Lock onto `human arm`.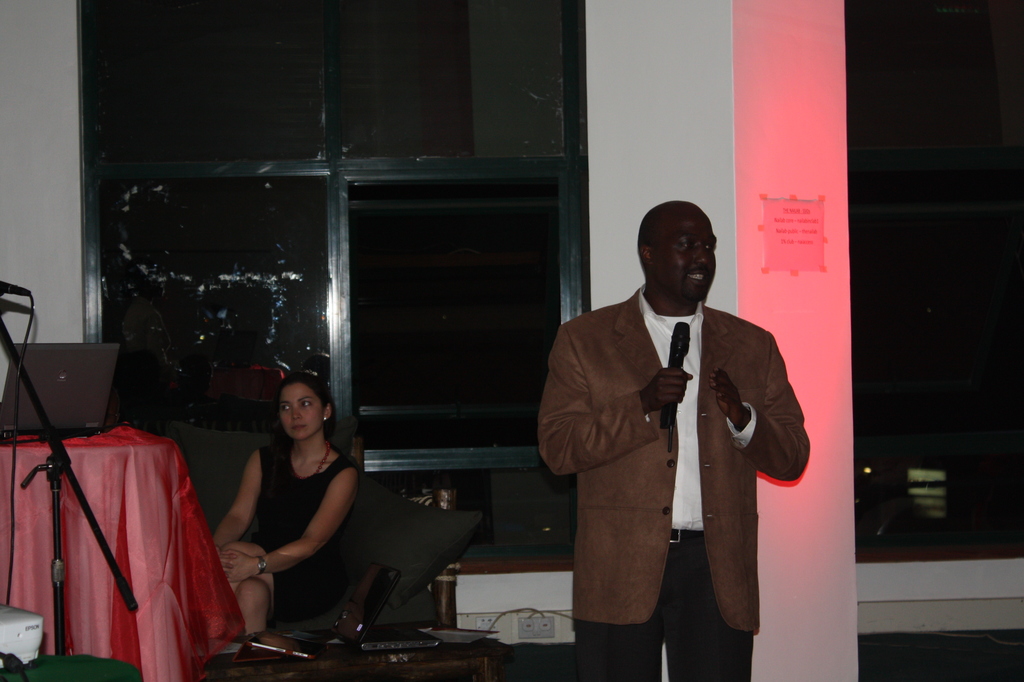
Locked: (530,320,687,482).
